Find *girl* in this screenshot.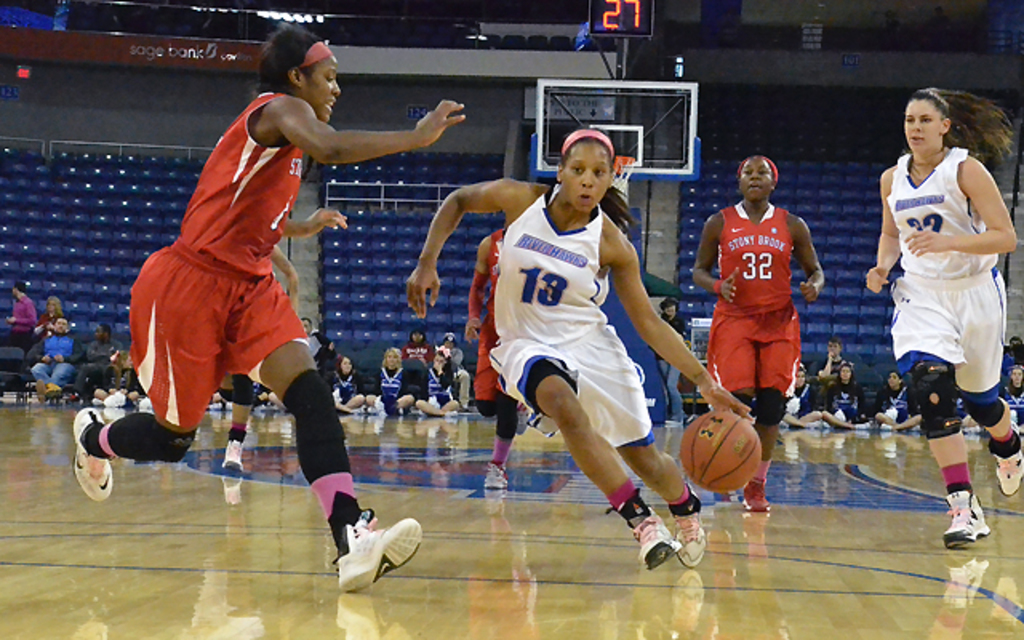
The bounding box for *girl* is [x1=69, y1=22, x2=467, y2=603].
